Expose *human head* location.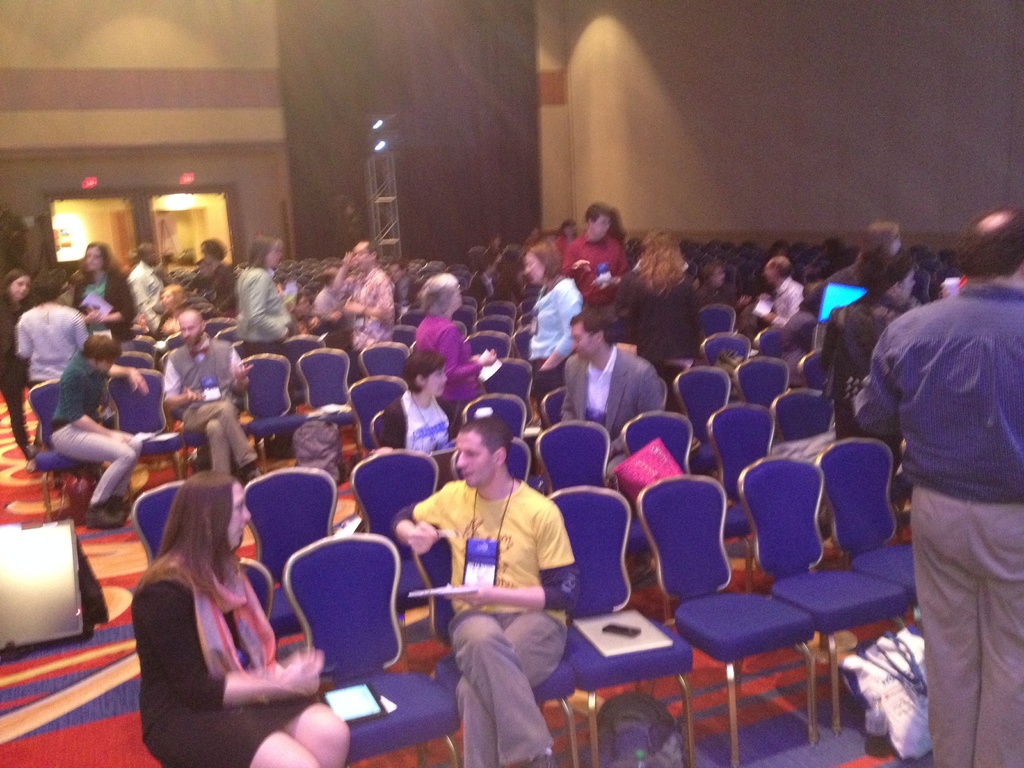
Exposed at 569,306,614,362.
